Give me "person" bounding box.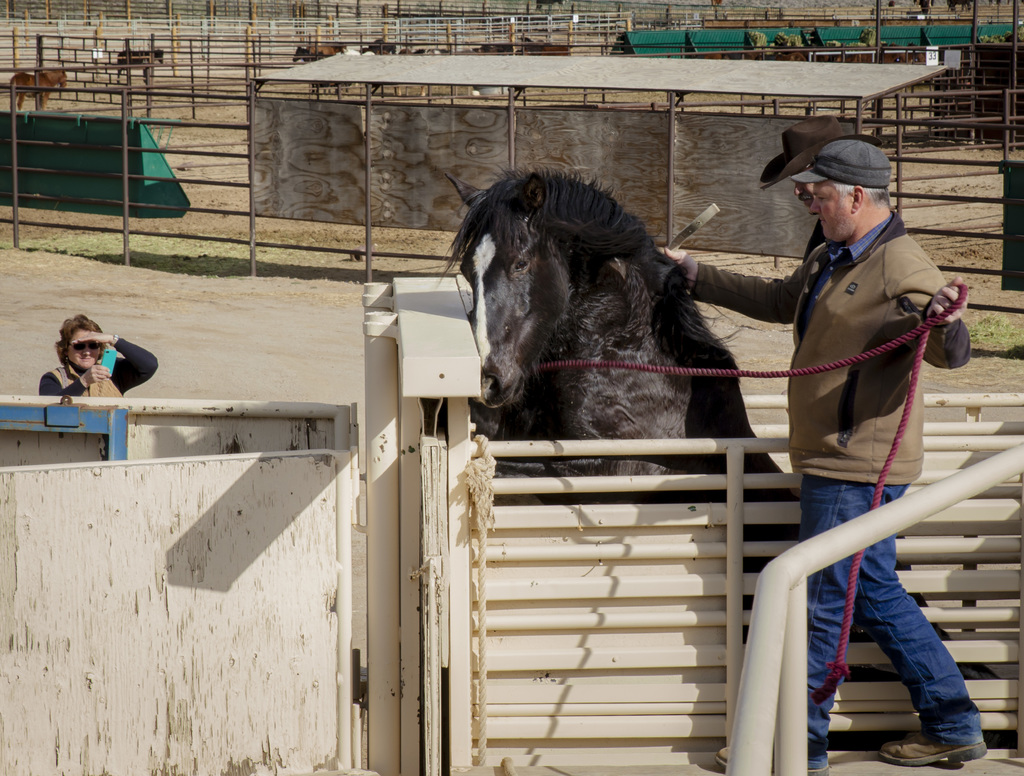
crop(38, 314, 161, 399).
